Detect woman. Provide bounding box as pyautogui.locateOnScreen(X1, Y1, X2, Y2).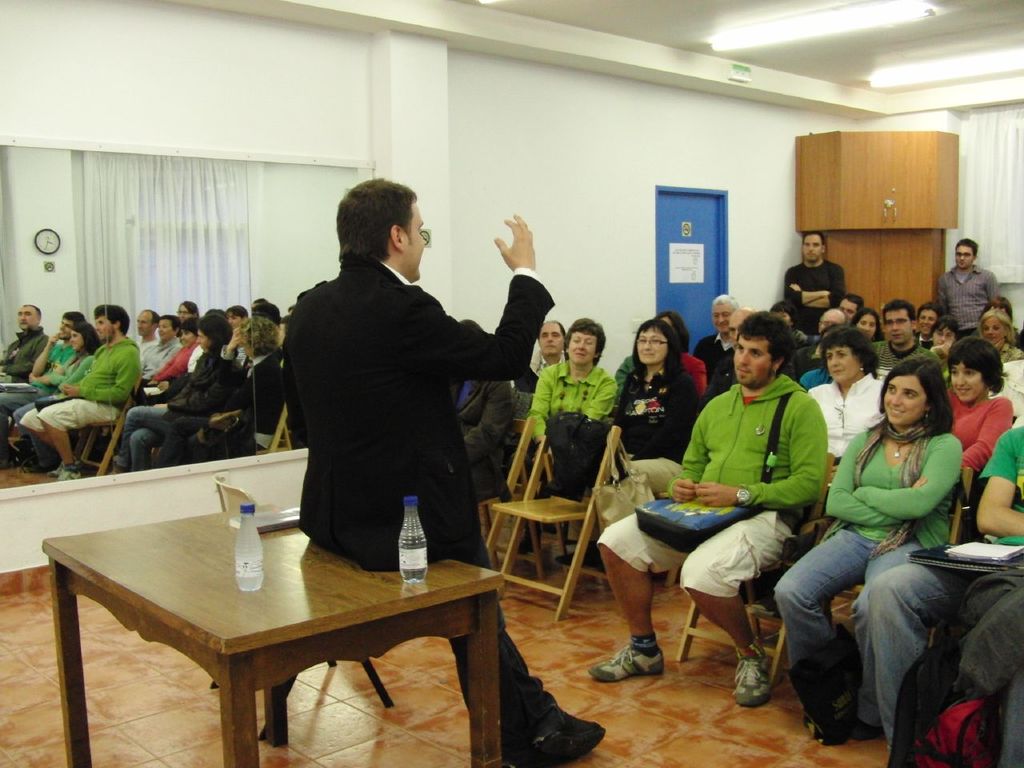
pyautogui.locateOnScreen(526, 316, 621, 466).
